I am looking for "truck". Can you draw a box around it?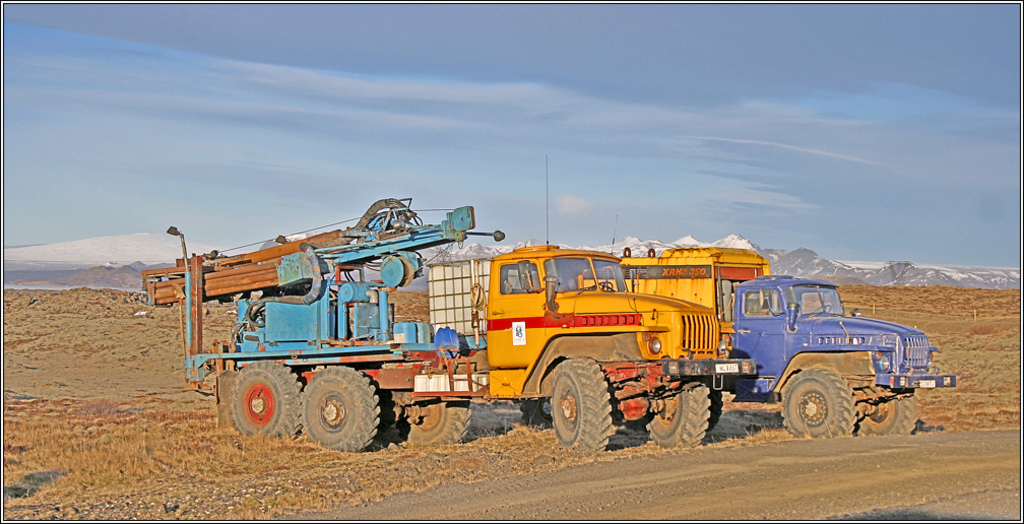
Sure, the bounding box is 166 210 764 447.
